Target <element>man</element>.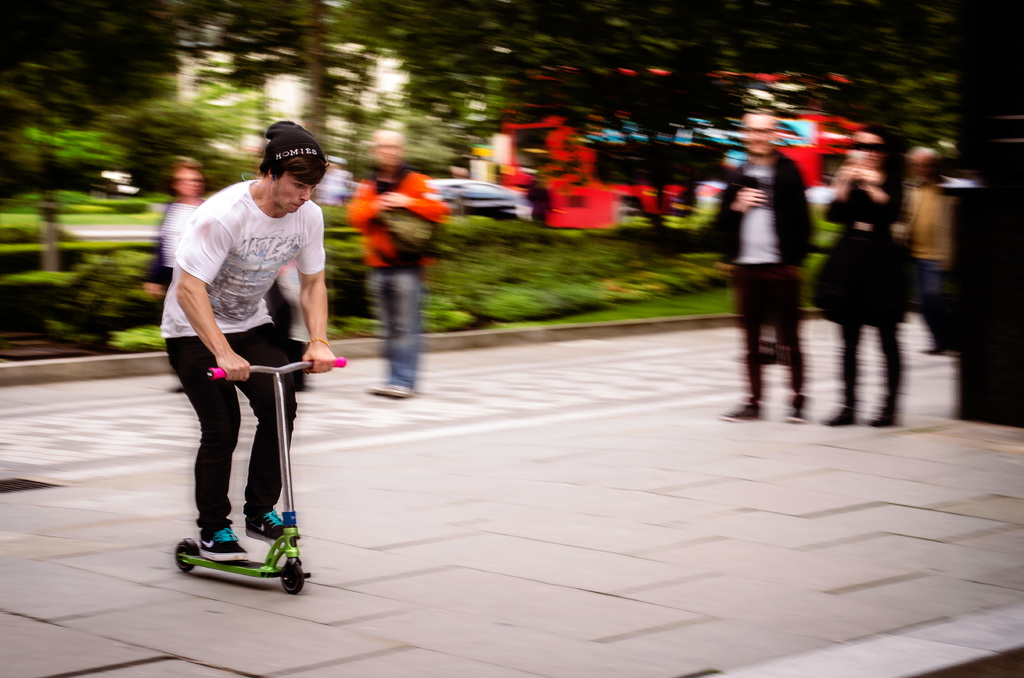
Target region: BBox(157, 118, 337, 559).
